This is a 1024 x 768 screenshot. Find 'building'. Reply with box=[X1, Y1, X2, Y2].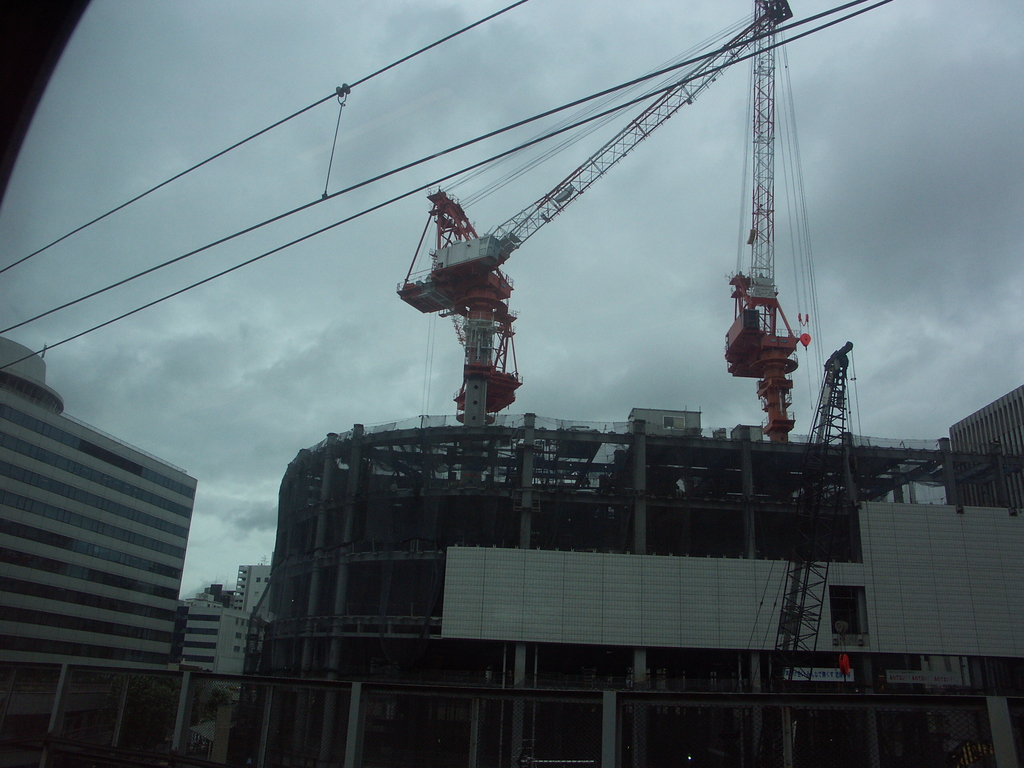
box=[0, 336, 202, 767].
